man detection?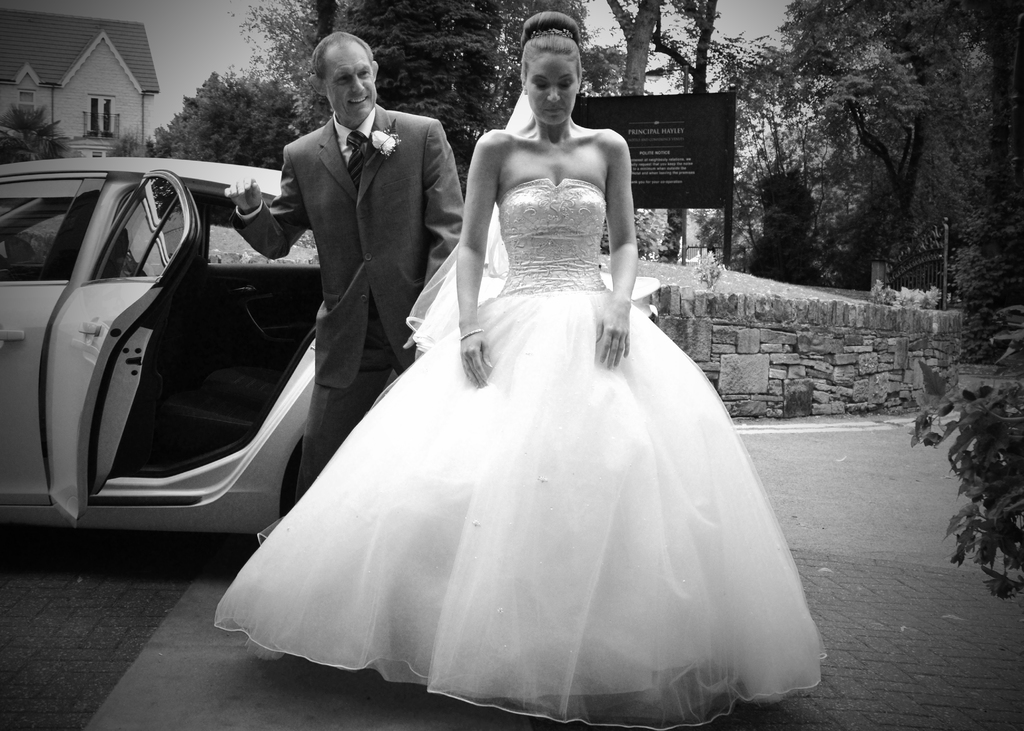
detection(244, 27, 458, 466)
